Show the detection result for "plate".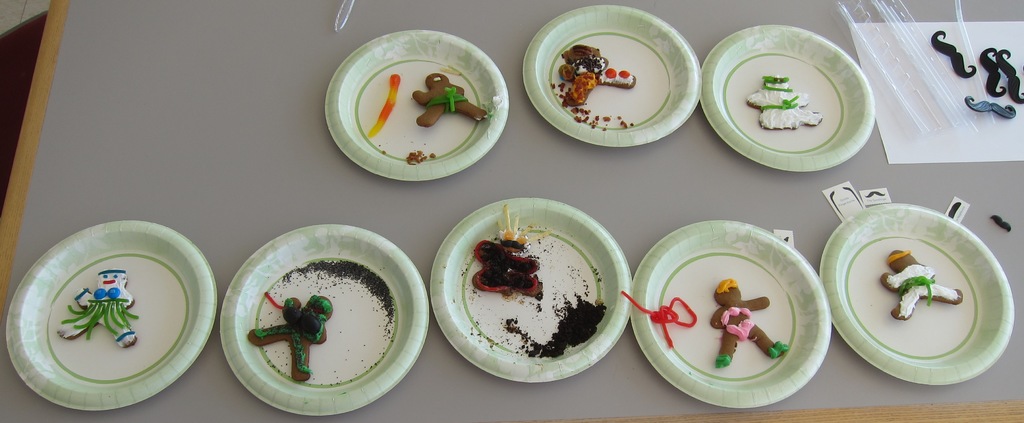
[x1=328, y1=29, x2=506, y2=181].
